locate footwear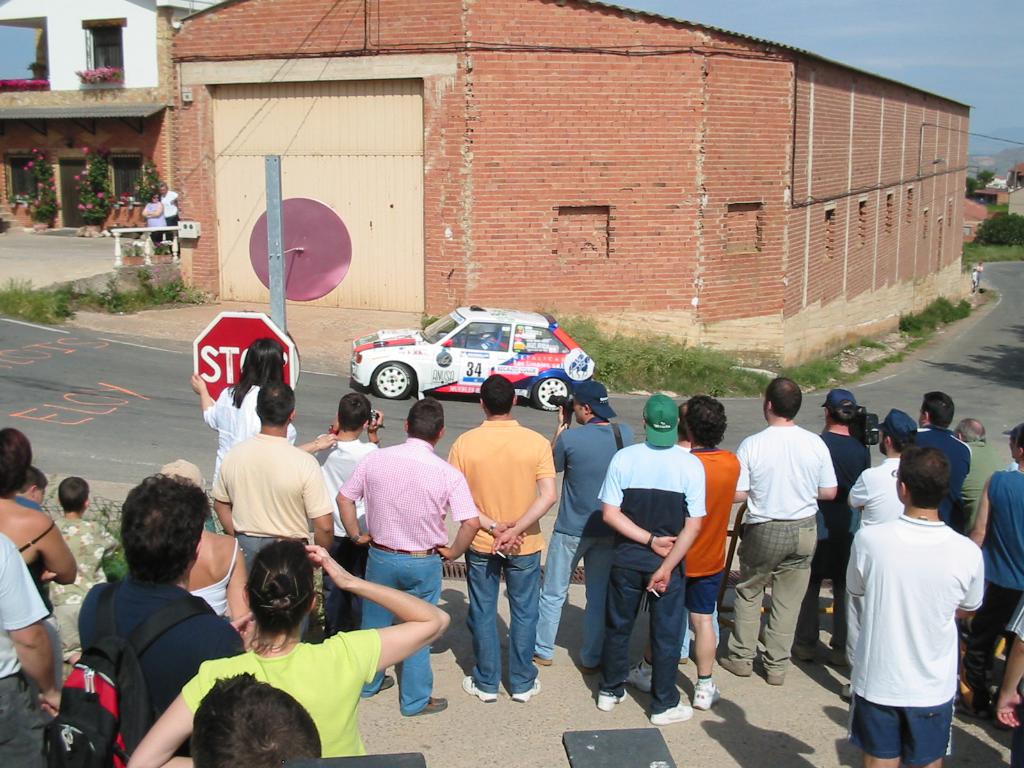
select_region(625, 663, 663, 694)
